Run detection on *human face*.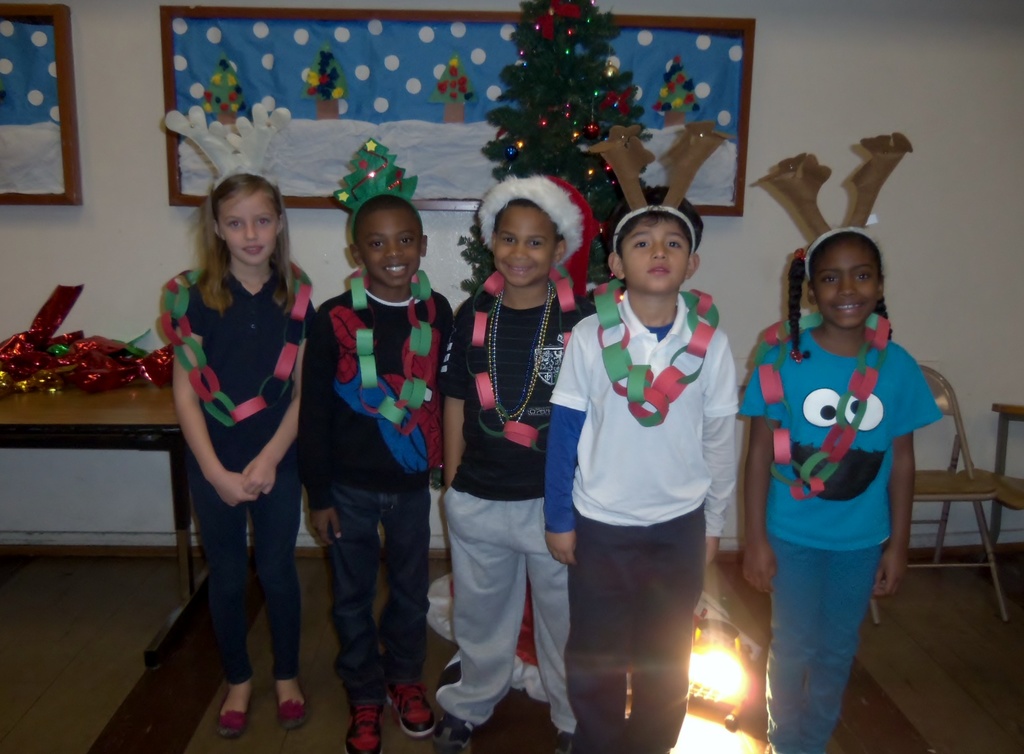
Result: <box>492,205,557,282</box>.
